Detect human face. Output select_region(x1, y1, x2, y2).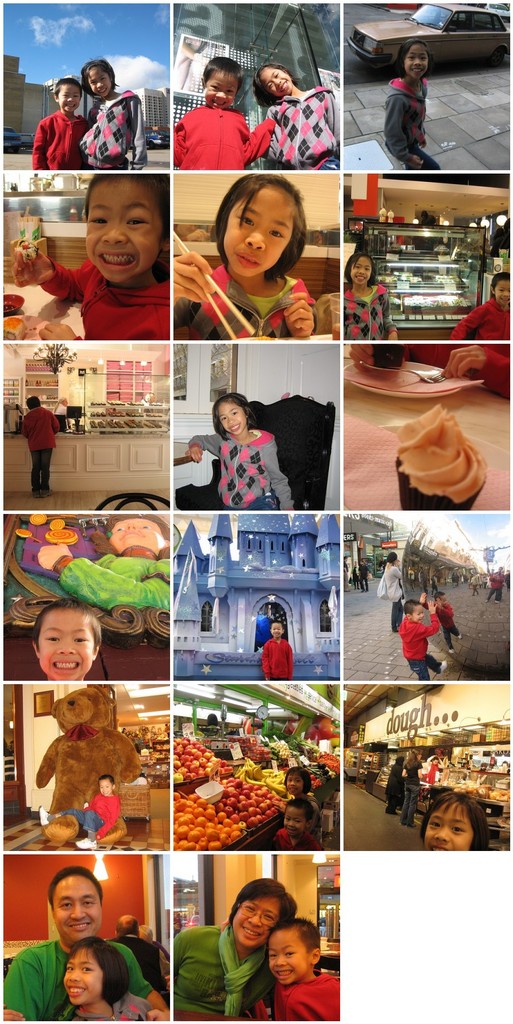
select_region(84, 180, 161, 285).
